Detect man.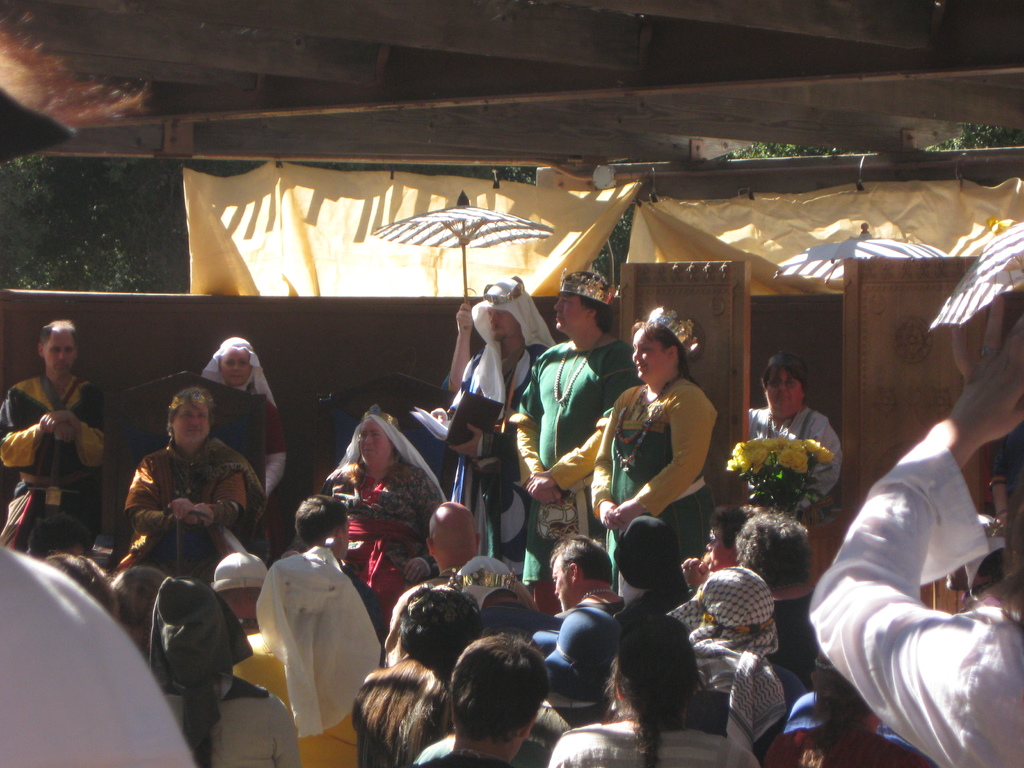
Detected at (371,497,540,660).
